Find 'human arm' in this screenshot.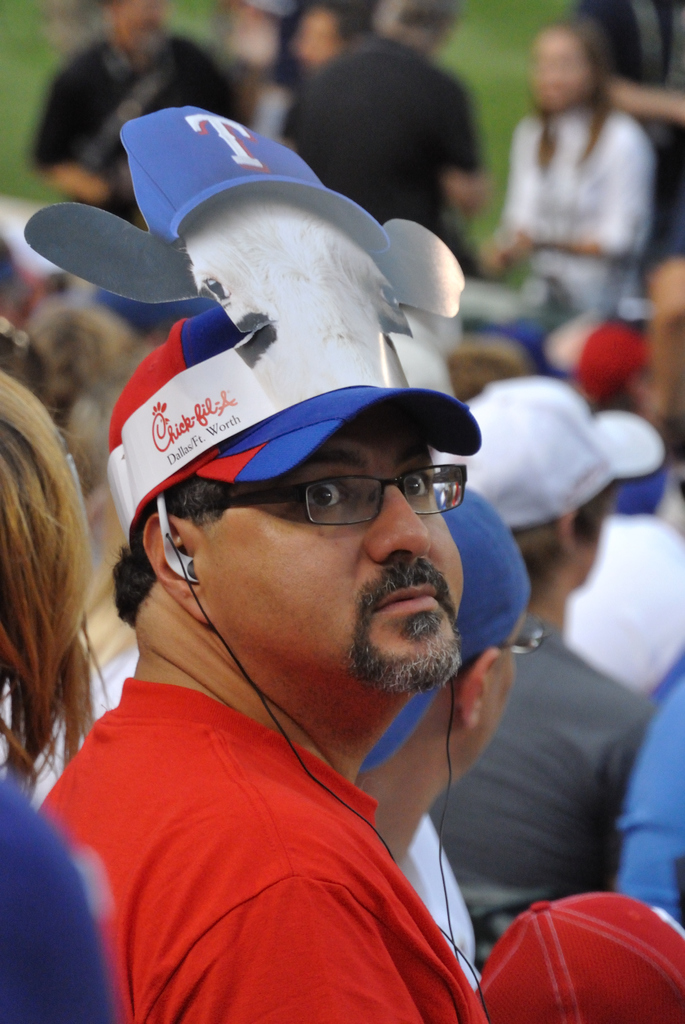
The bounding box for 'human arm' is {"x1": 155, "y1": 868, "x2": 450, "y2": 1023}.
